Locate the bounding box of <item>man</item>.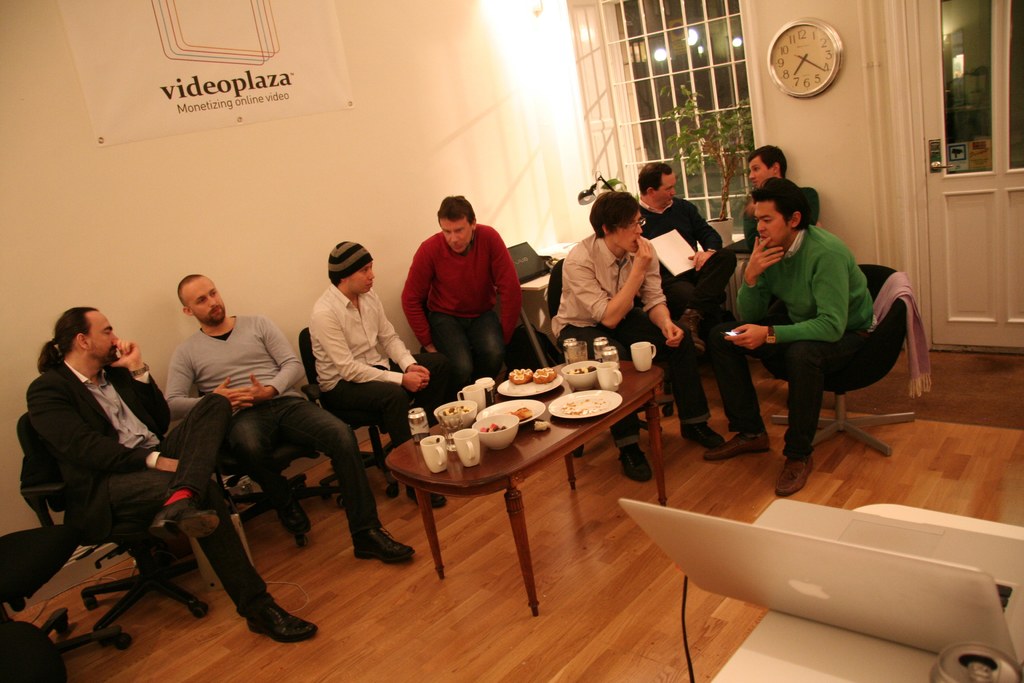
Bounding box: rect(396, 193, 526, 404).
